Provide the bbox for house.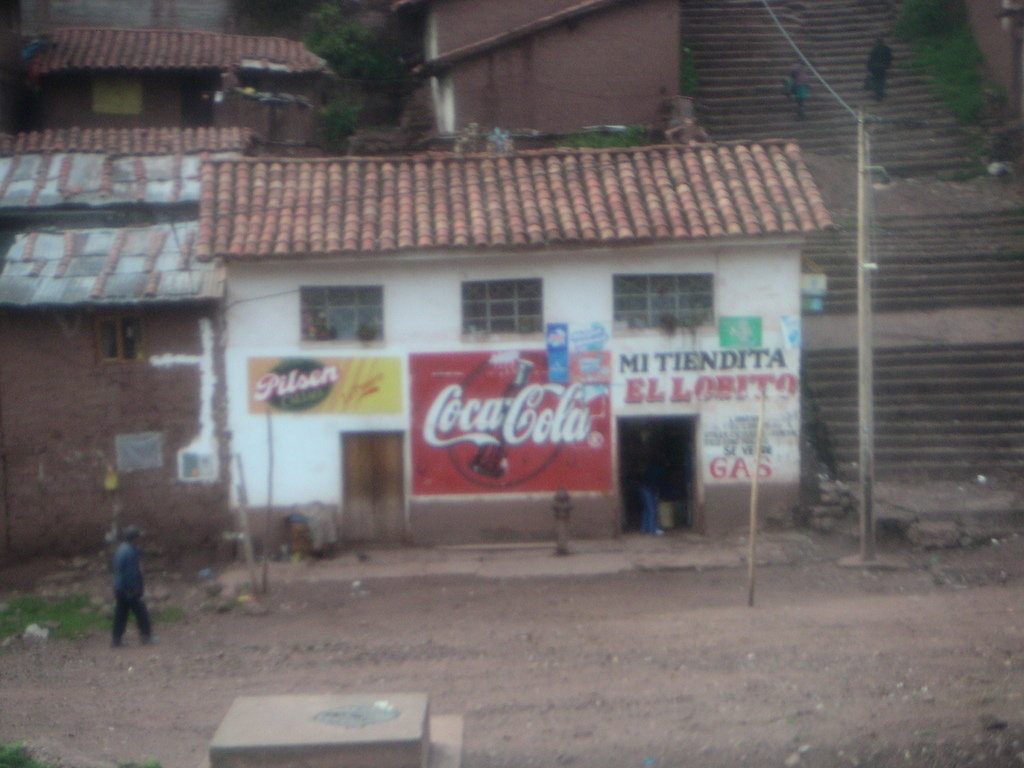
<bbox>11, 28, 344, 148</bbox>.
